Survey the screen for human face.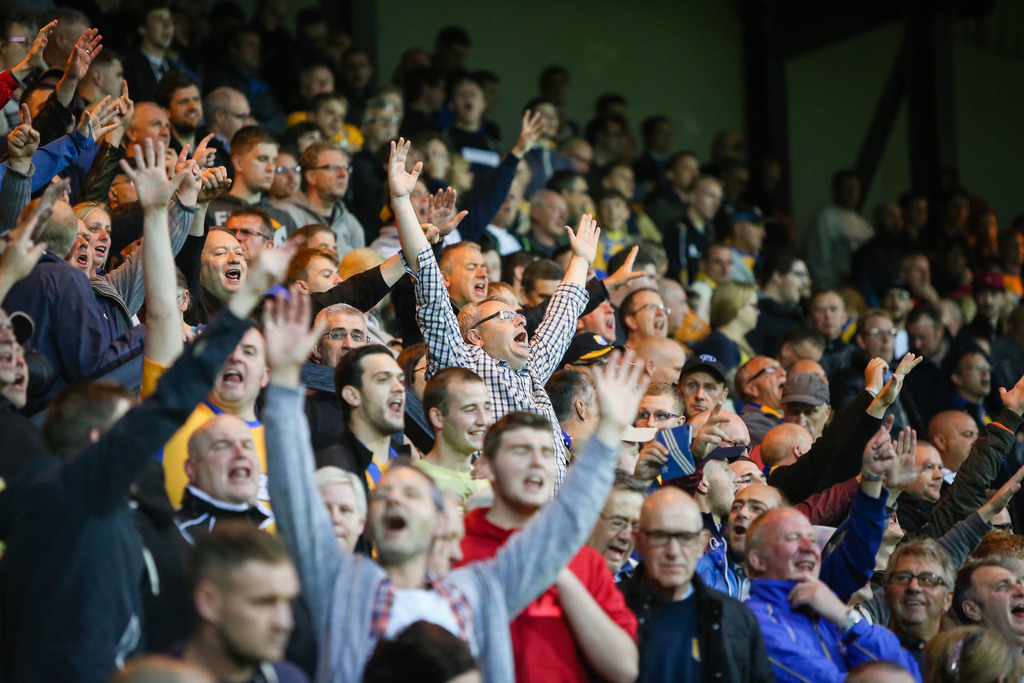
Survey found: (left=454, top=254, right=488, bottom=300).
